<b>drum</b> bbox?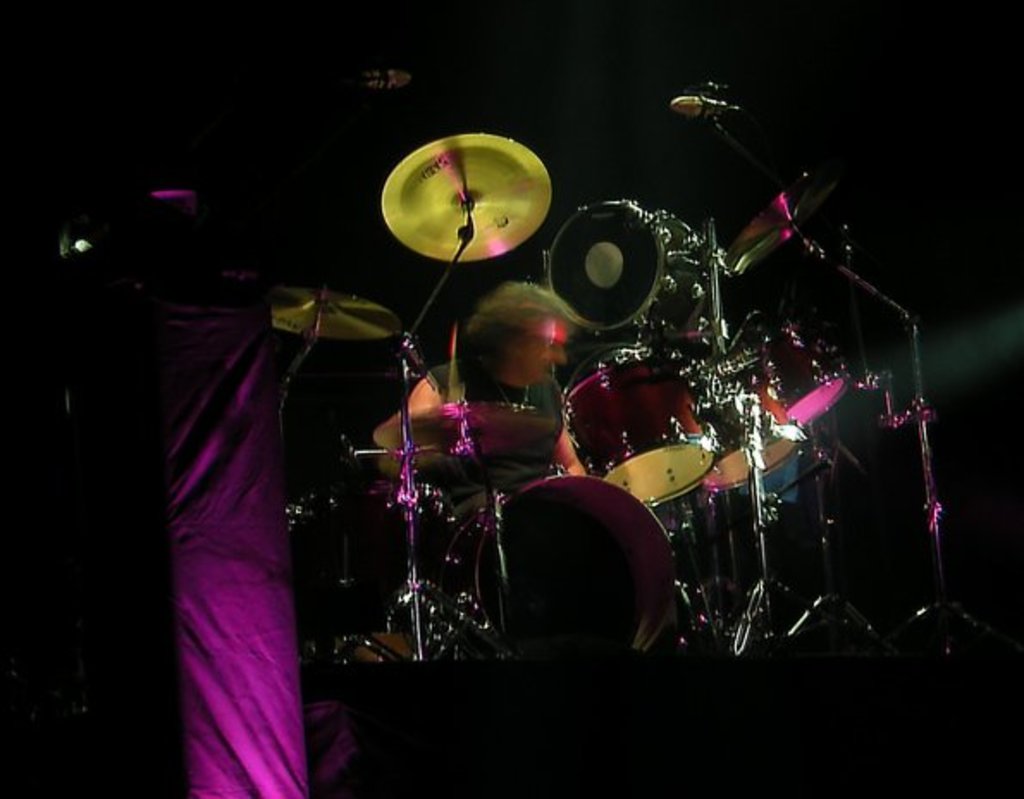
{"x1": 317, "y1": 486, "x2": 454, "y2": 666}
